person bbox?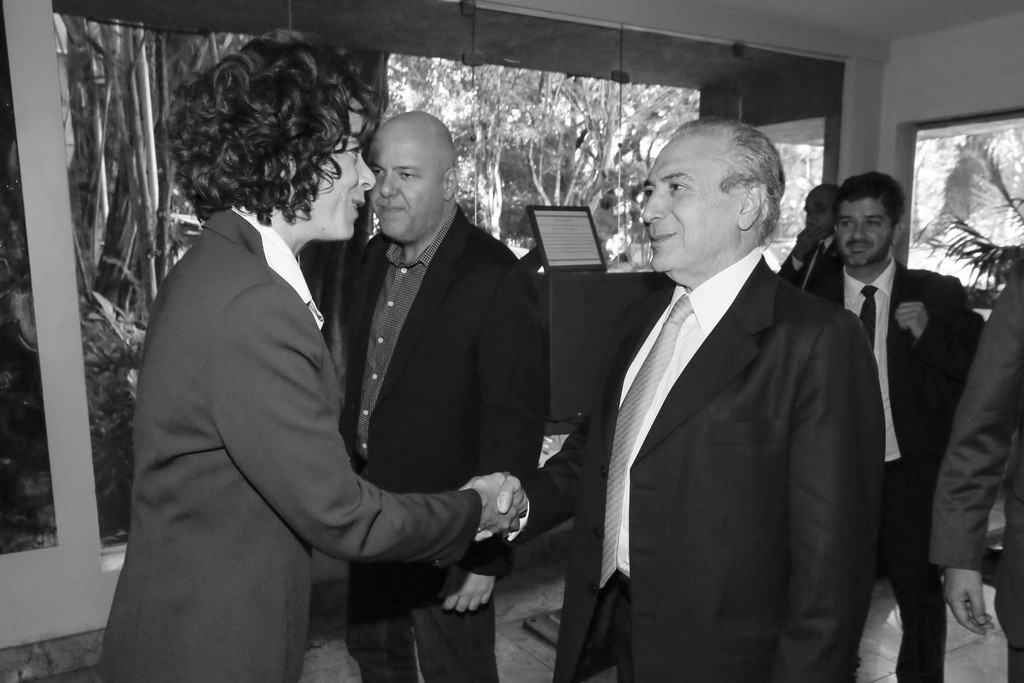
[x1=460, y1=115, x2=888, y2=682]
